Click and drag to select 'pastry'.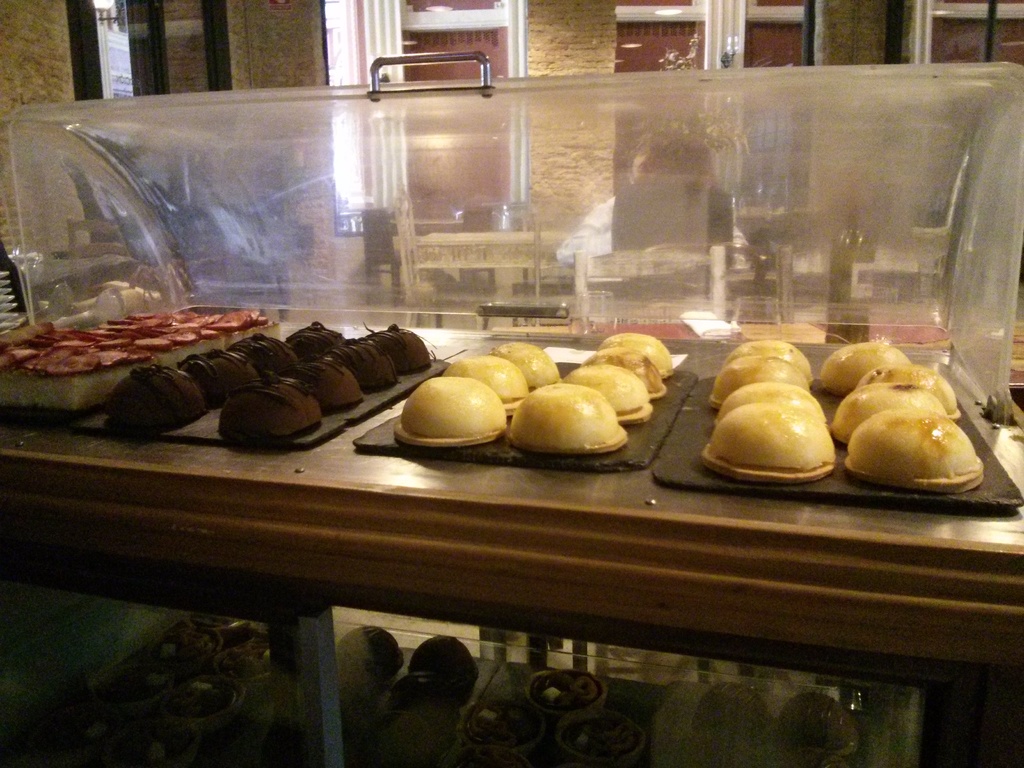
Selection: region(175, 348, 259, 406).
